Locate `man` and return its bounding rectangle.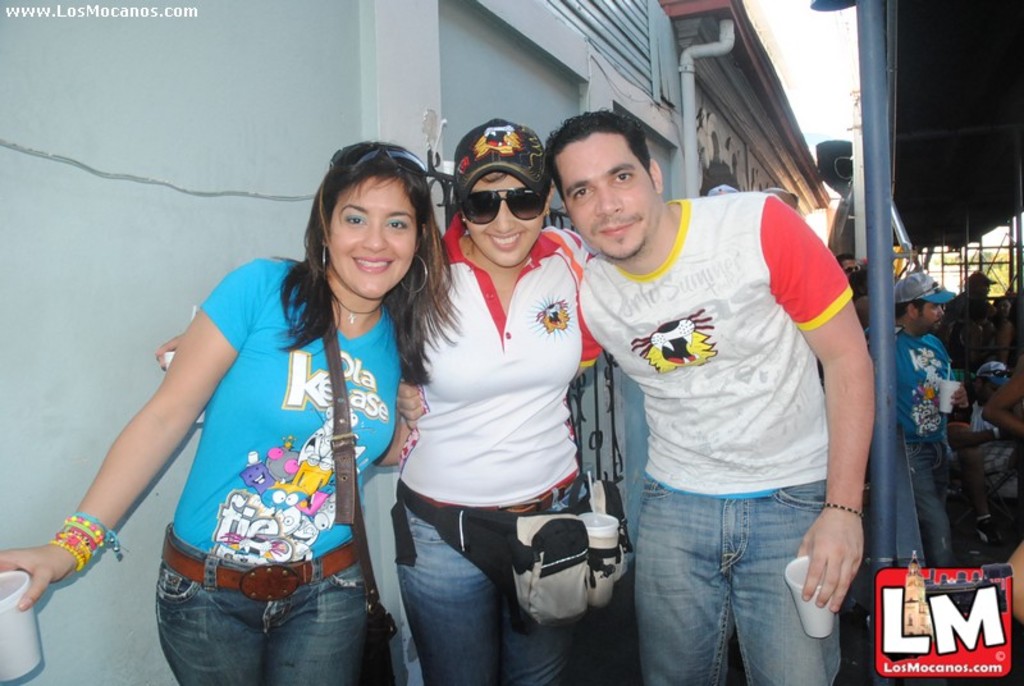
(945, 360, 1018, 546).
